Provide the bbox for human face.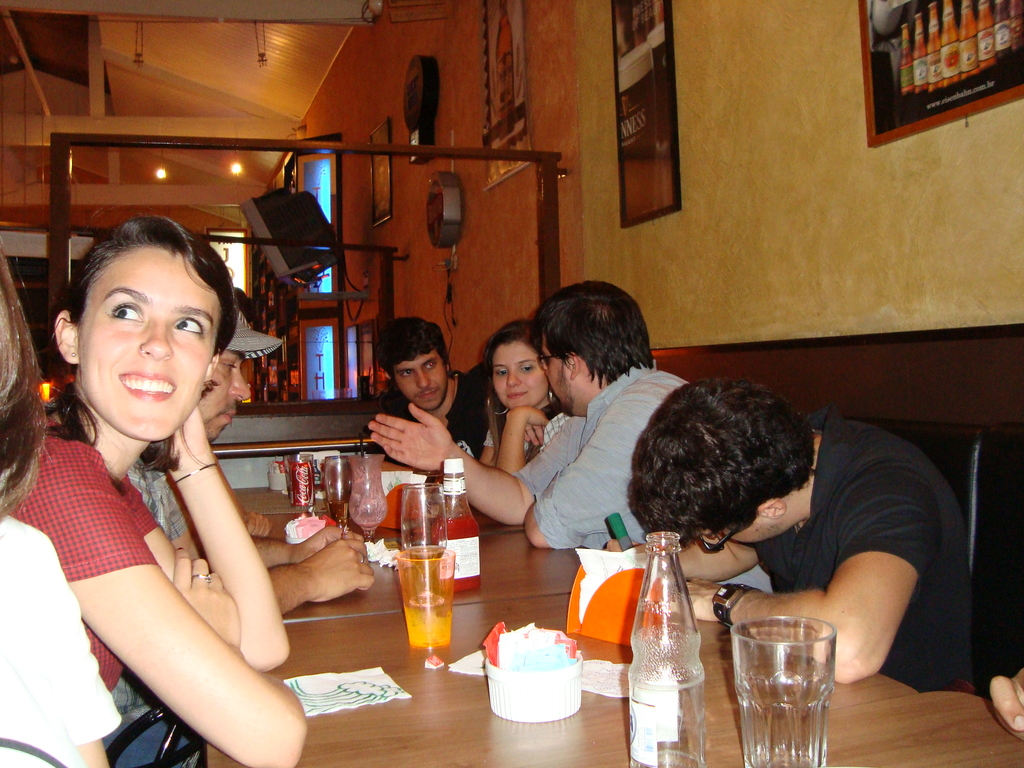
region(489, 341, 546, 408).
